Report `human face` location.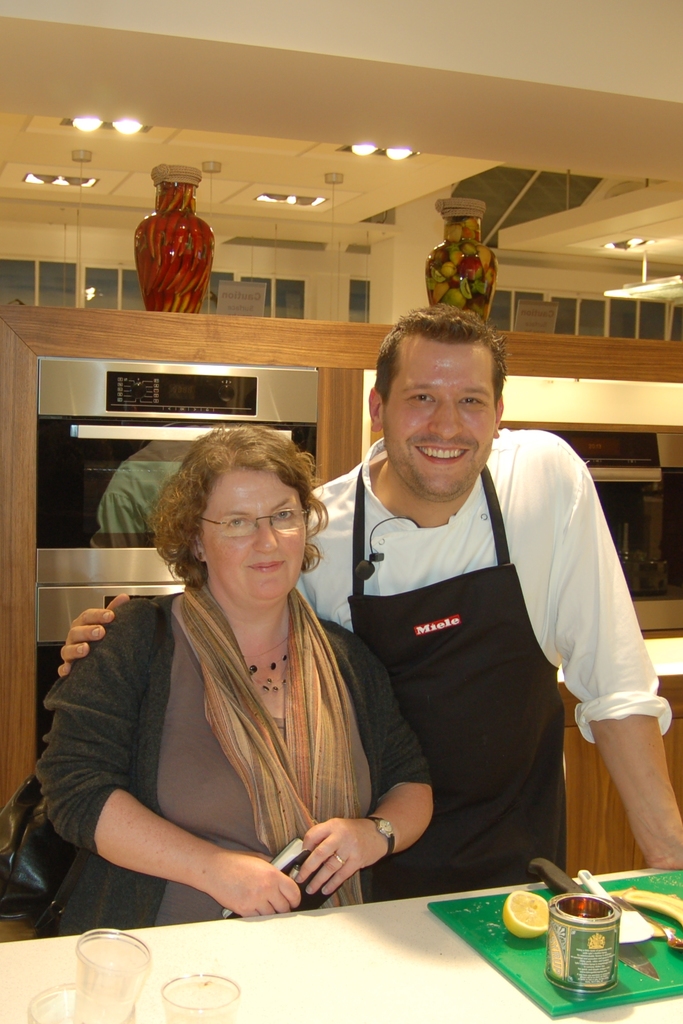
Report: left=381, top=342, right=495, bottom=499.
